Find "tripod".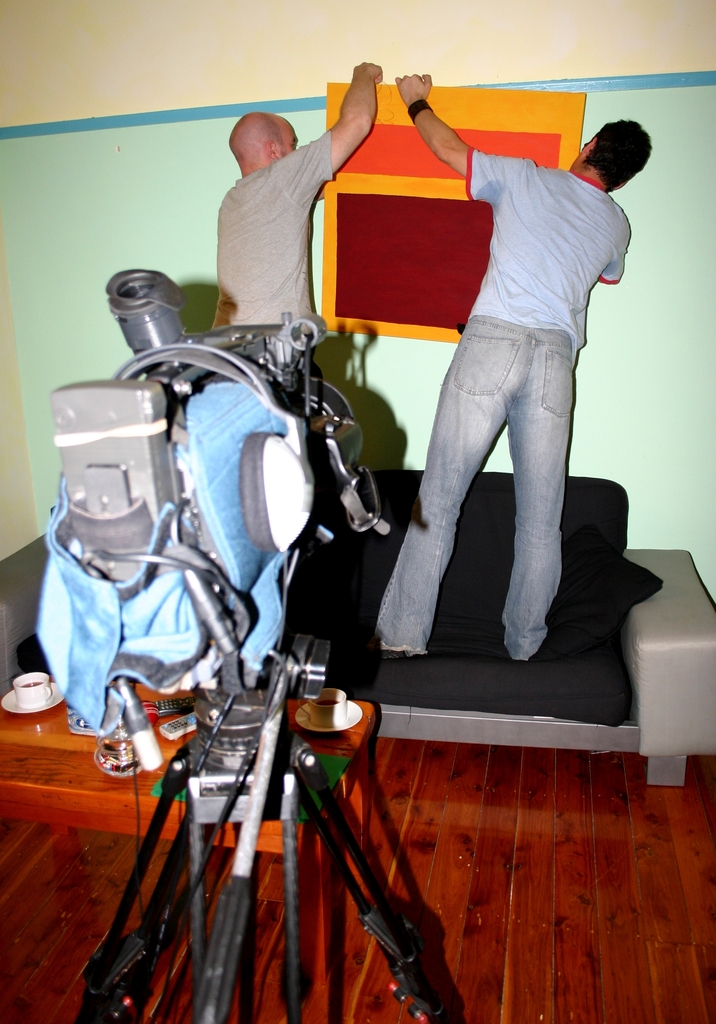
l=68, t=638, r=465, b=1023.
